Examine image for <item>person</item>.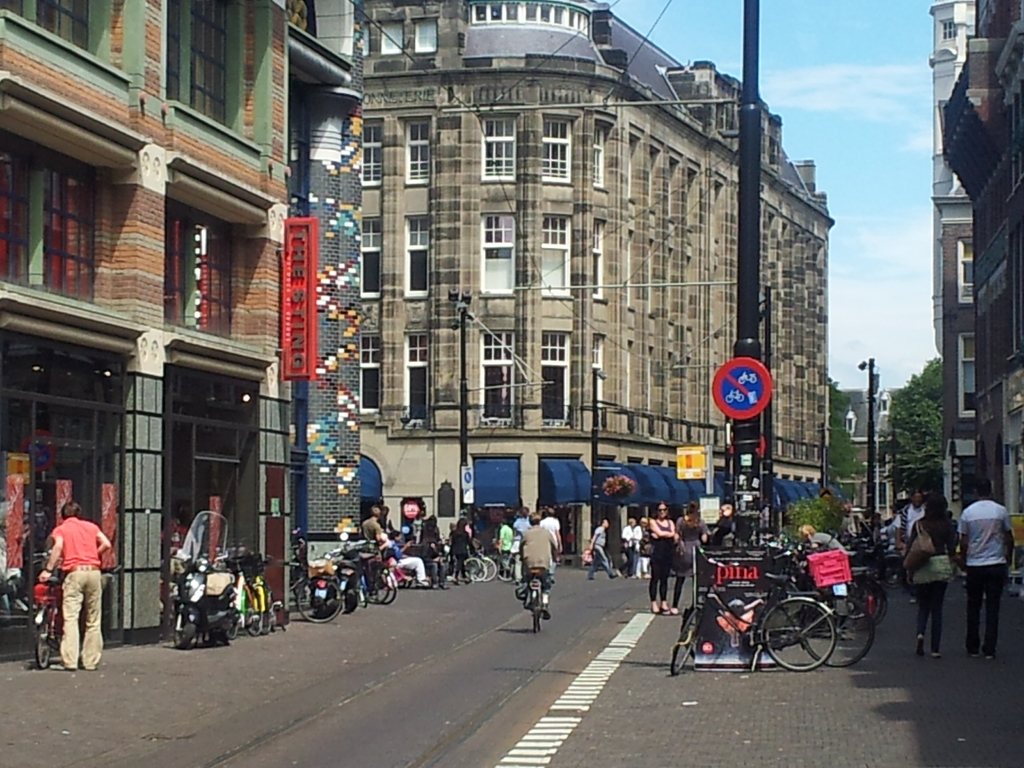
Examination result: bbox=(700, 504, 739, 549).
